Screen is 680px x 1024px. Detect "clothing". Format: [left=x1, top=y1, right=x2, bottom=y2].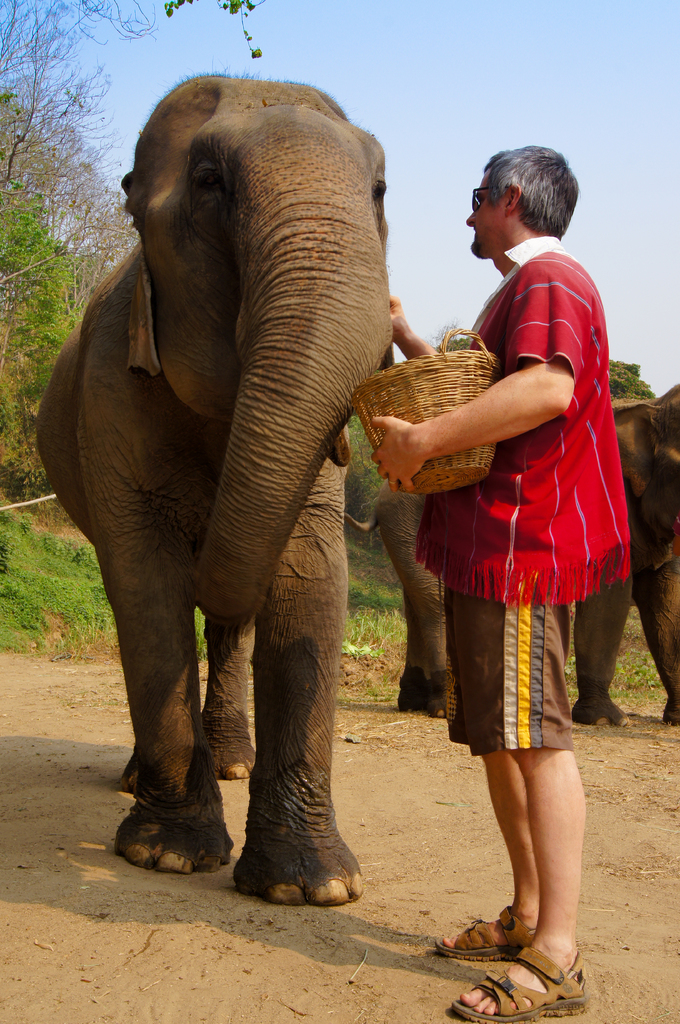
[left=406, top=231, right=626, bottom=739].
